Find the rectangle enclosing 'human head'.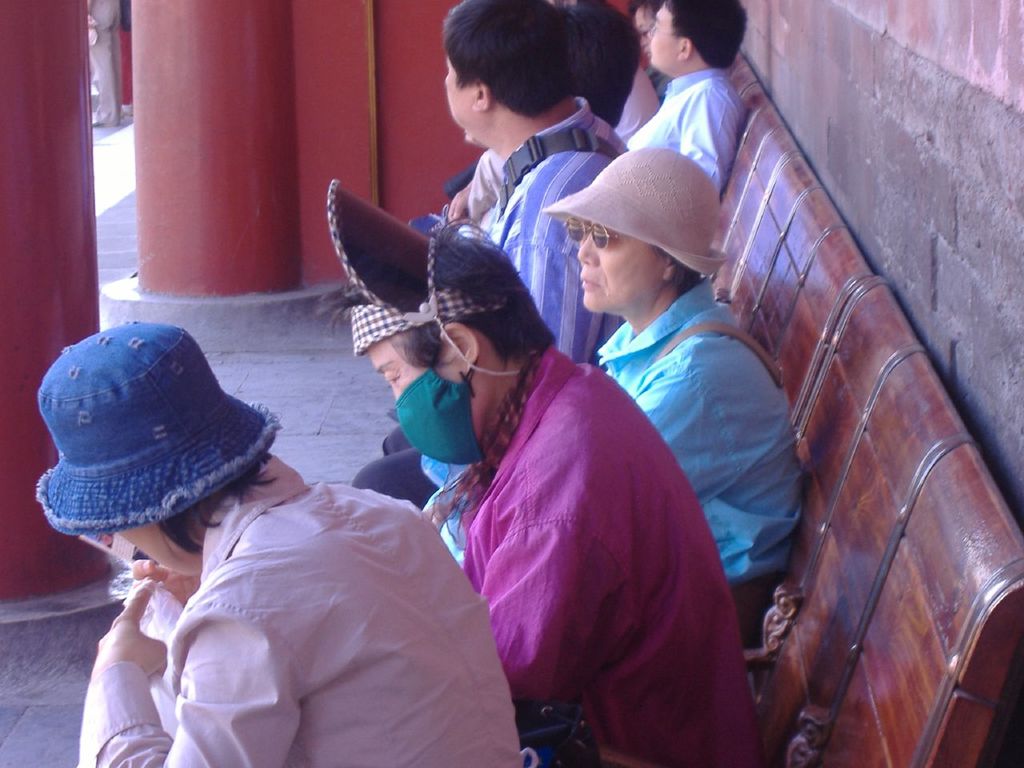
Rect(573, 0, 631, 122).
